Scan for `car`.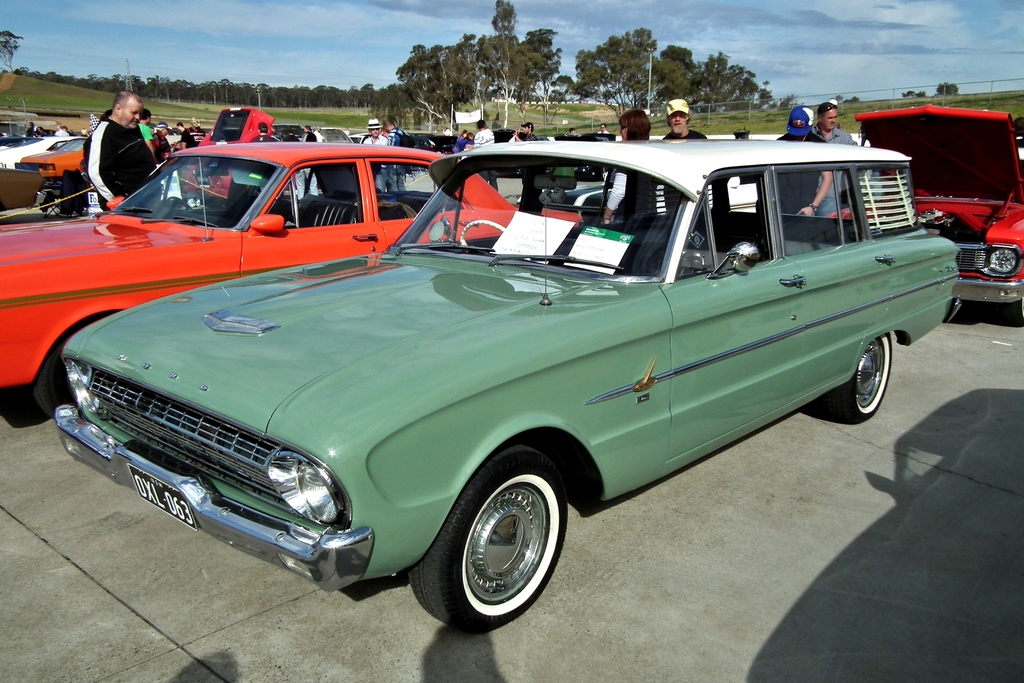
Scan result: {"x1": 540, "y1": 126, "x2": 867, "y2": 215}.
